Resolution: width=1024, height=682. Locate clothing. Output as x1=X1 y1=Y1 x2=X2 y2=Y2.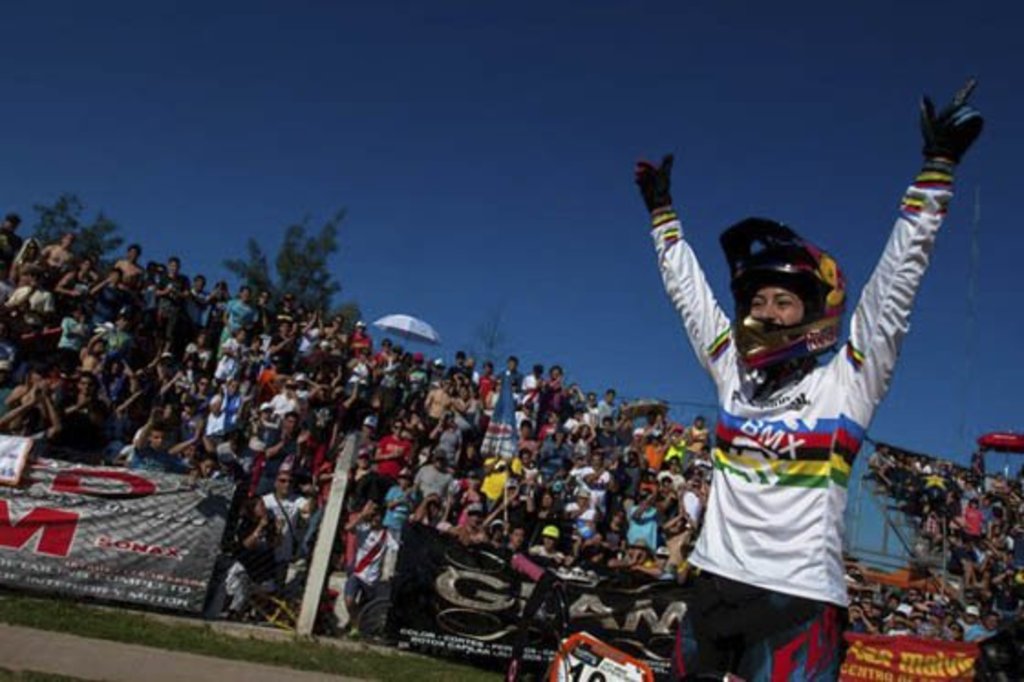
x1=885 y1=627 x2=909 y2=638.
